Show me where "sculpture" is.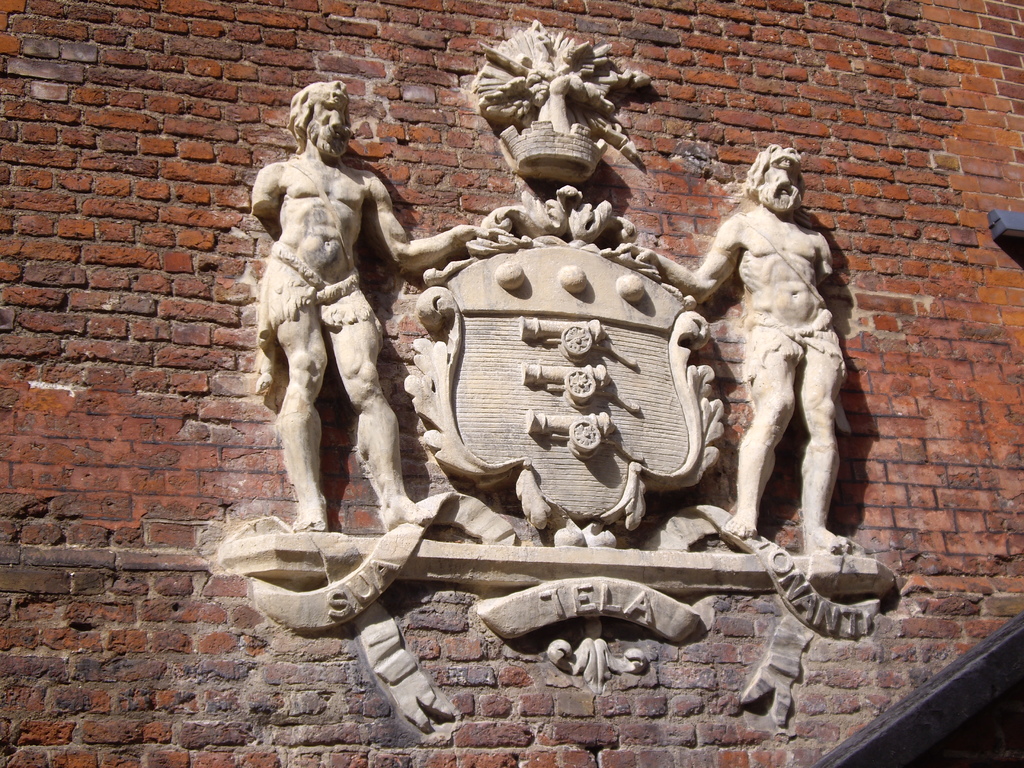
"sculpture" is at [x1=396, y1=172, x2=744, y2=554].
